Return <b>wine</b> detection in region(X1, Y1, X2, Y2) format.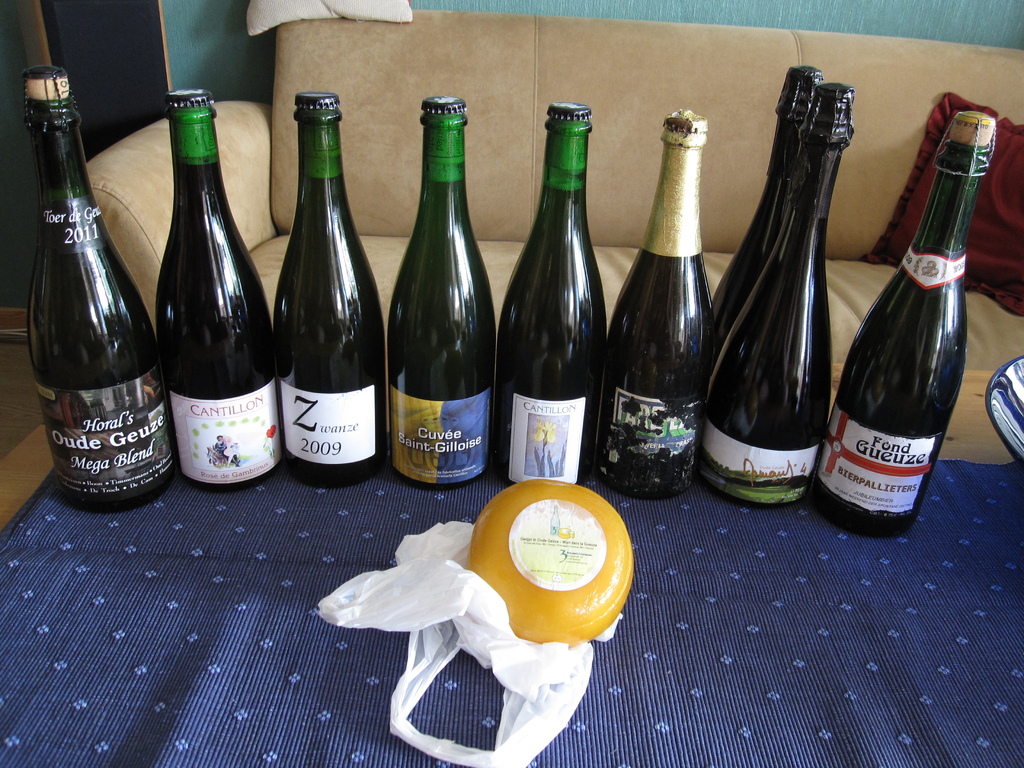
region(384, 98, 495, 492).
